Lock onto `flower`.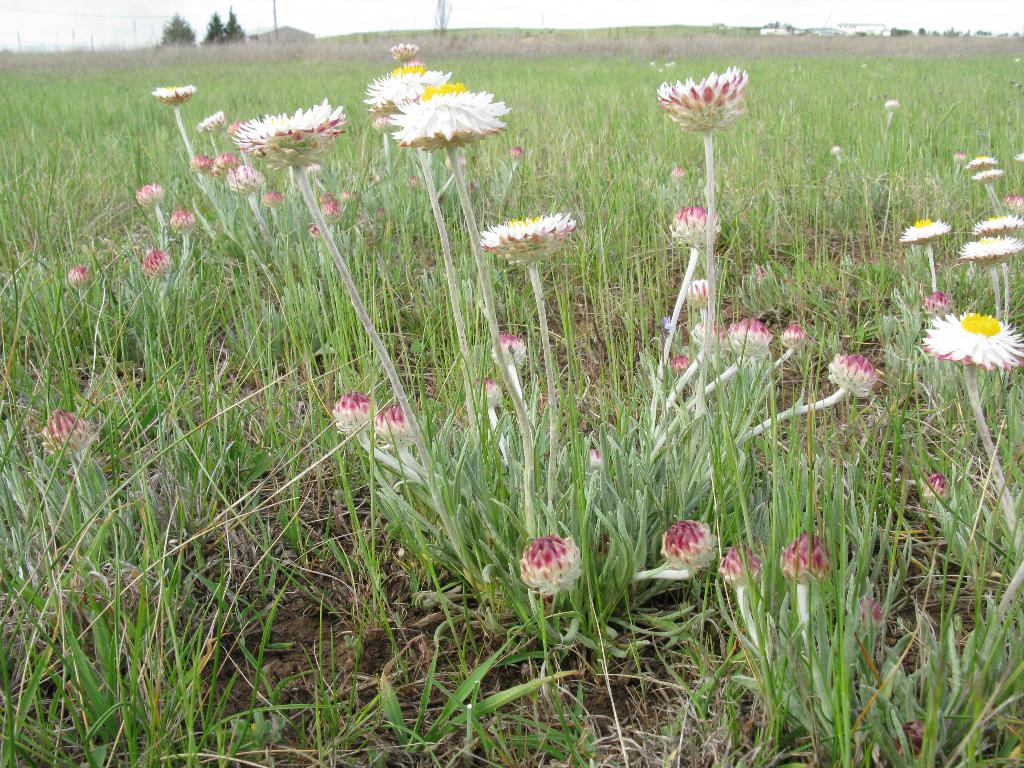
Locked: locate(854, 591, 892, 633).
